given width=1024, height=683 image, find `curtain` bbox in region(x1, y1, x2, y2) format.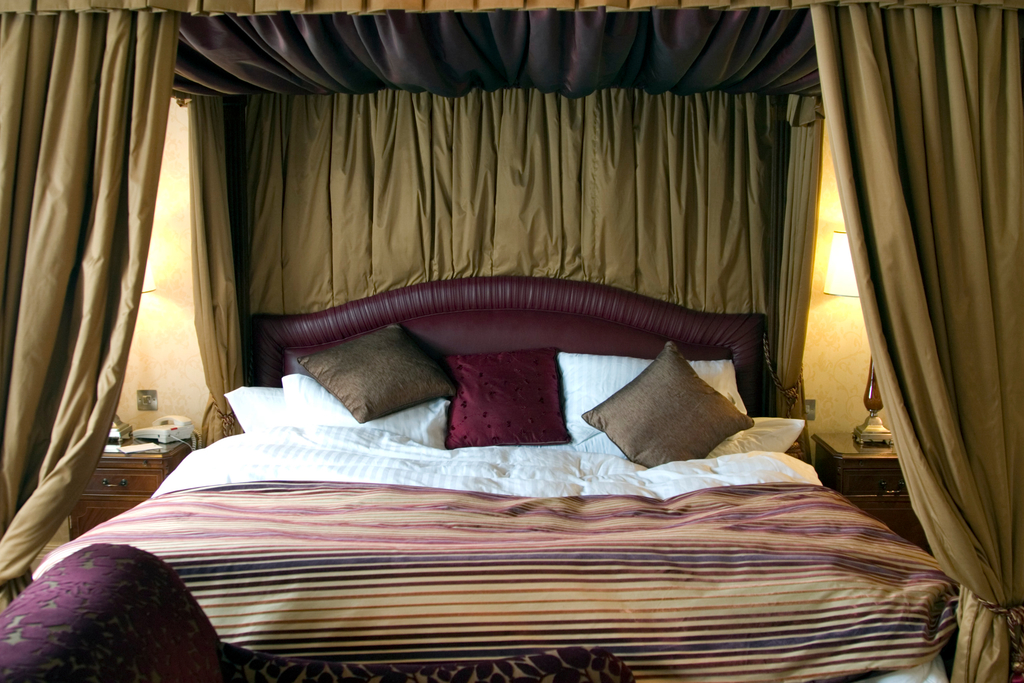
region(0, 0, 1023, 682).
